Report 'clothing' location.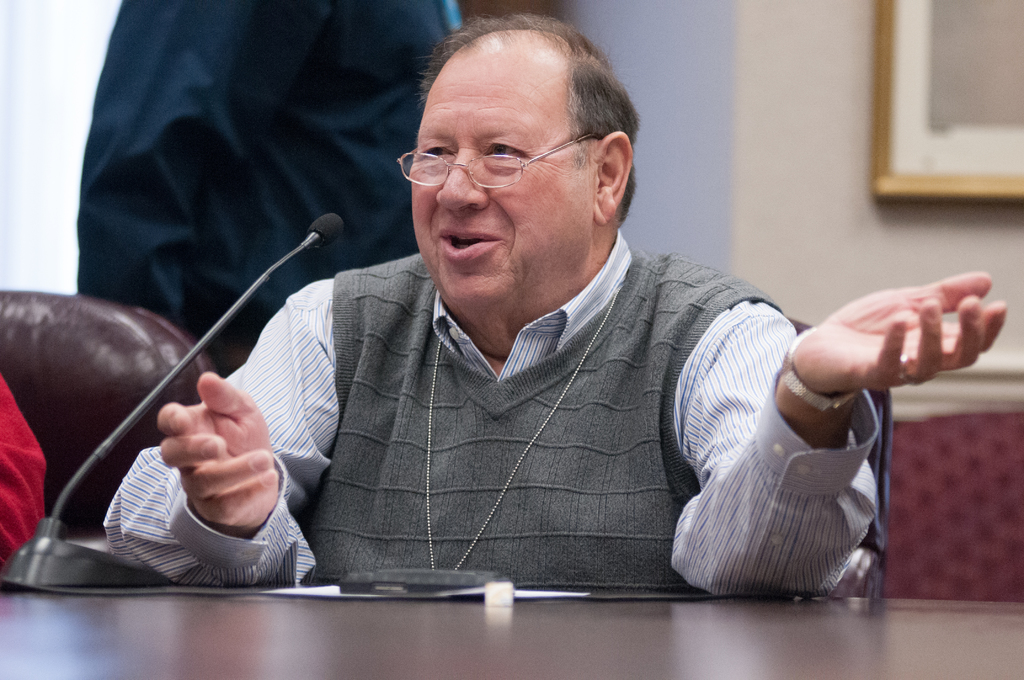
Report: [72,0,468,361].
